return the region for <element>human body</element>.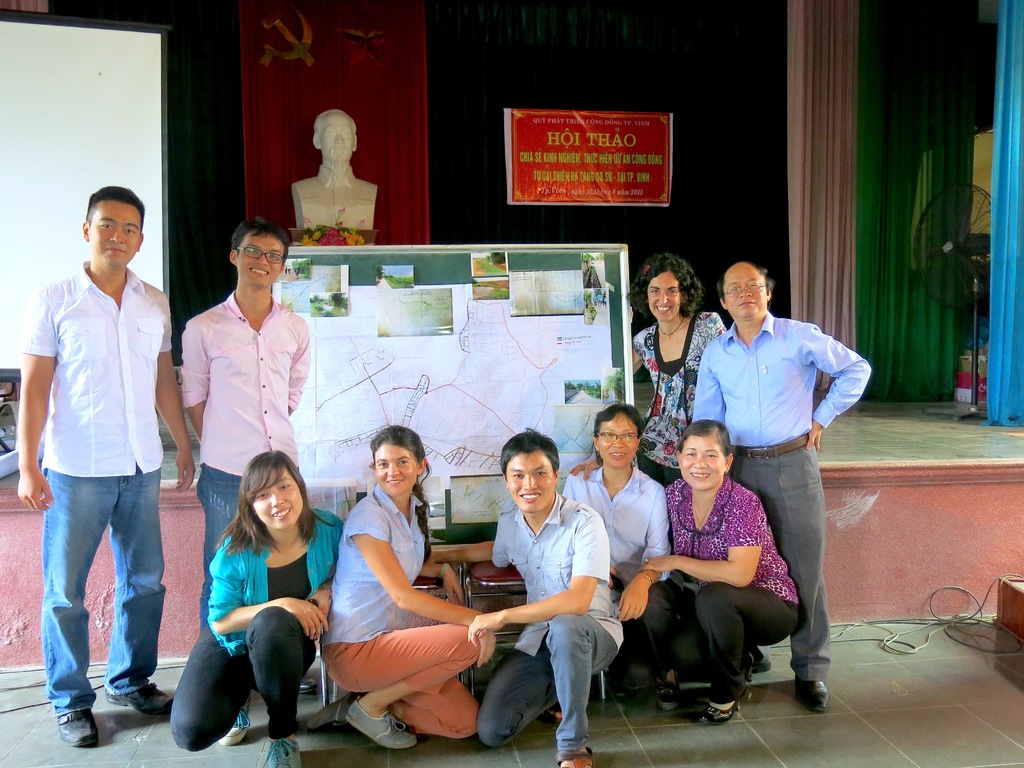
<bbox>623, 309, 730, 484</bbox>.
